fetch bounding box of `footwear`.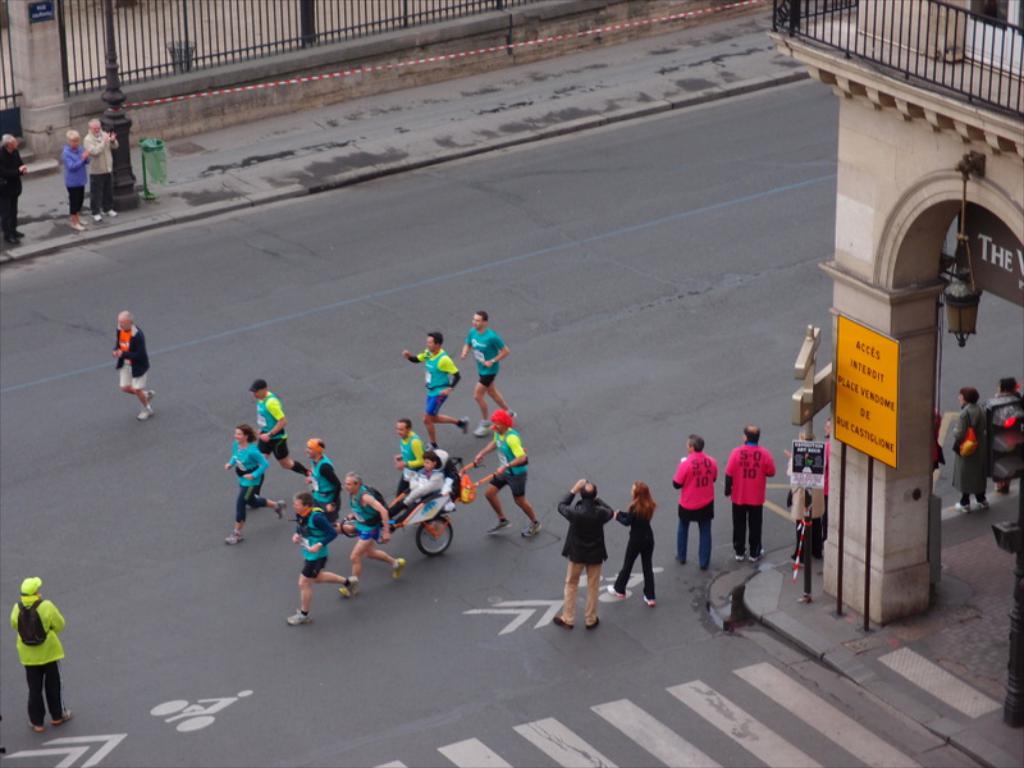
Bbox: bbox=(458, 417, 468, 434).
